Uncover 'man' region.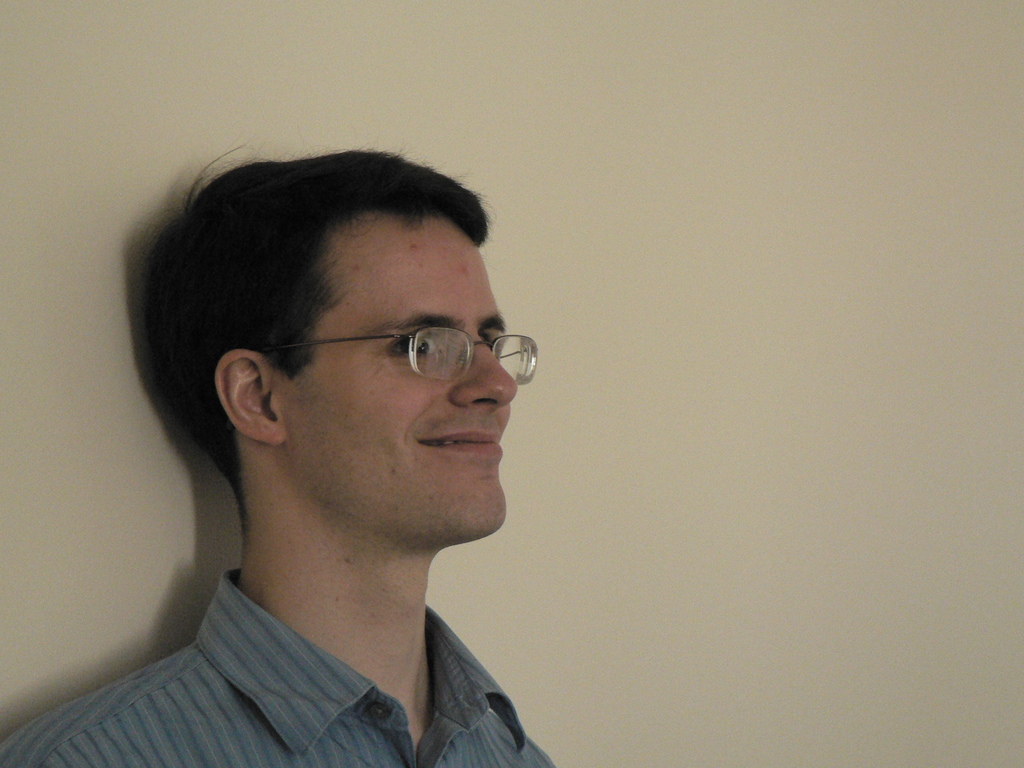
Uncovered: <bbox>18, 111, 664, 756</bbox>.
